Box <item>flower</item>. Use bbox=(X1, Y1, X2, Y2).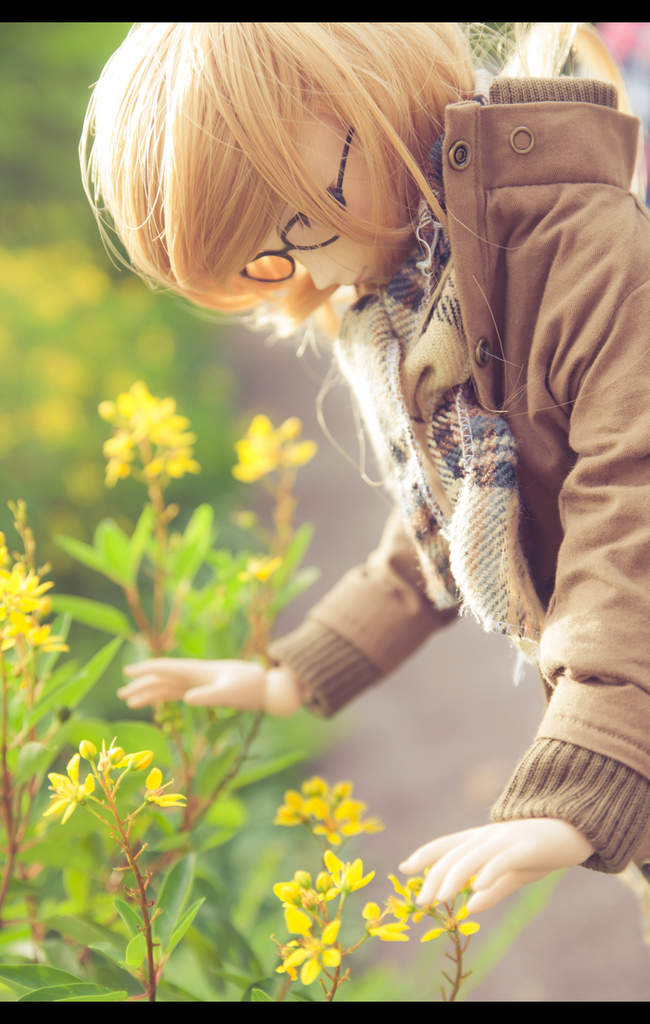
bbox=(0, 533, 63, 664).
